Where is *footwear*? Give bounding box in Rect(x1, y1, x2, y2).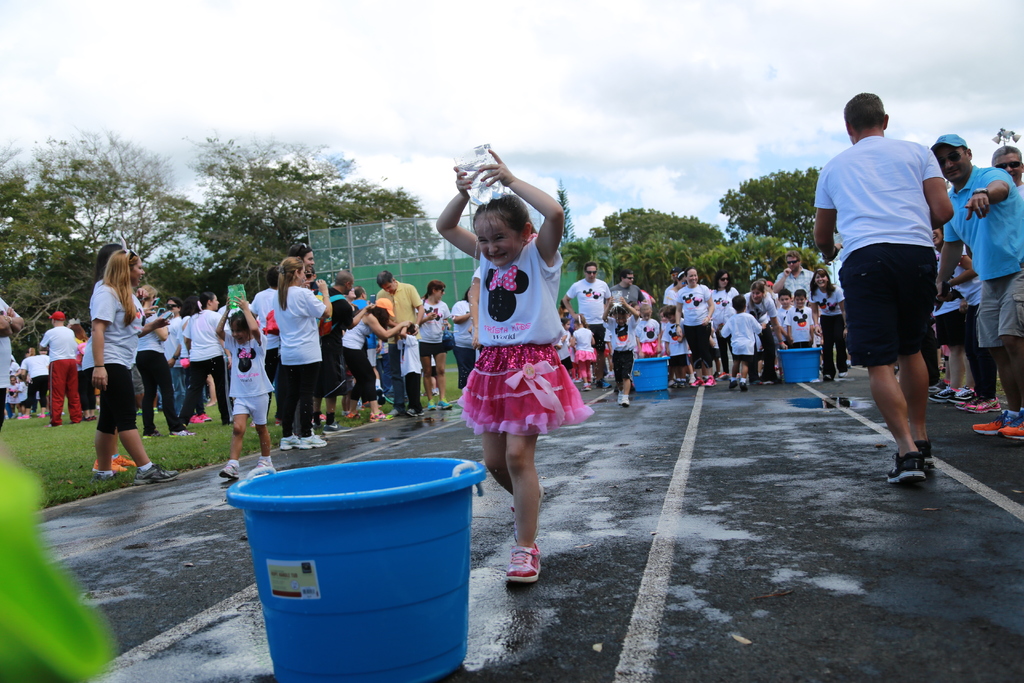
Rect(967, 395, 998, 415).
